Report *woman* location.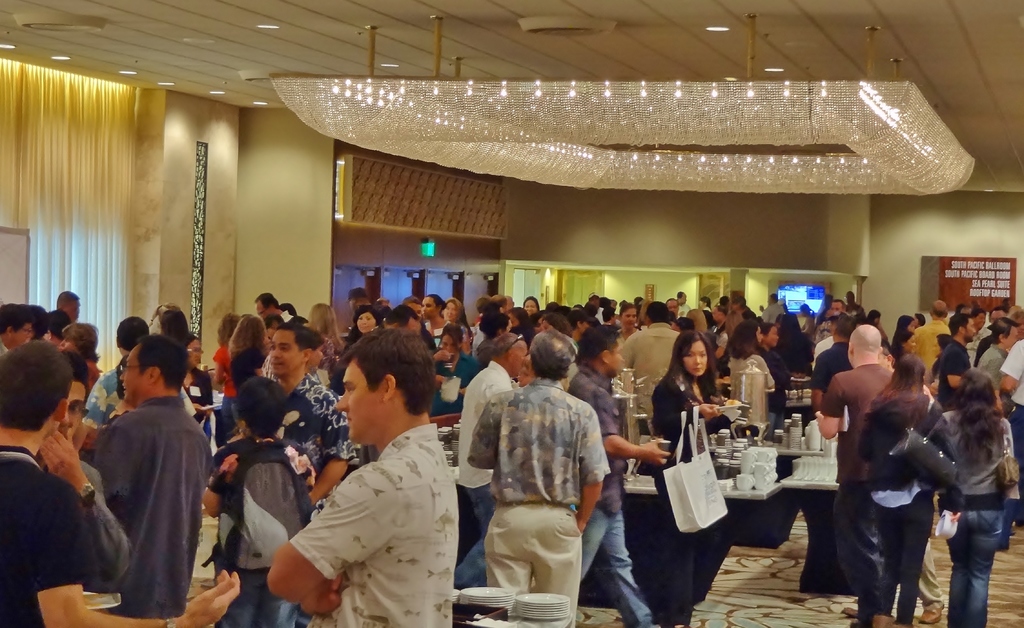
Report: crop(658, 323, 741, 593).
